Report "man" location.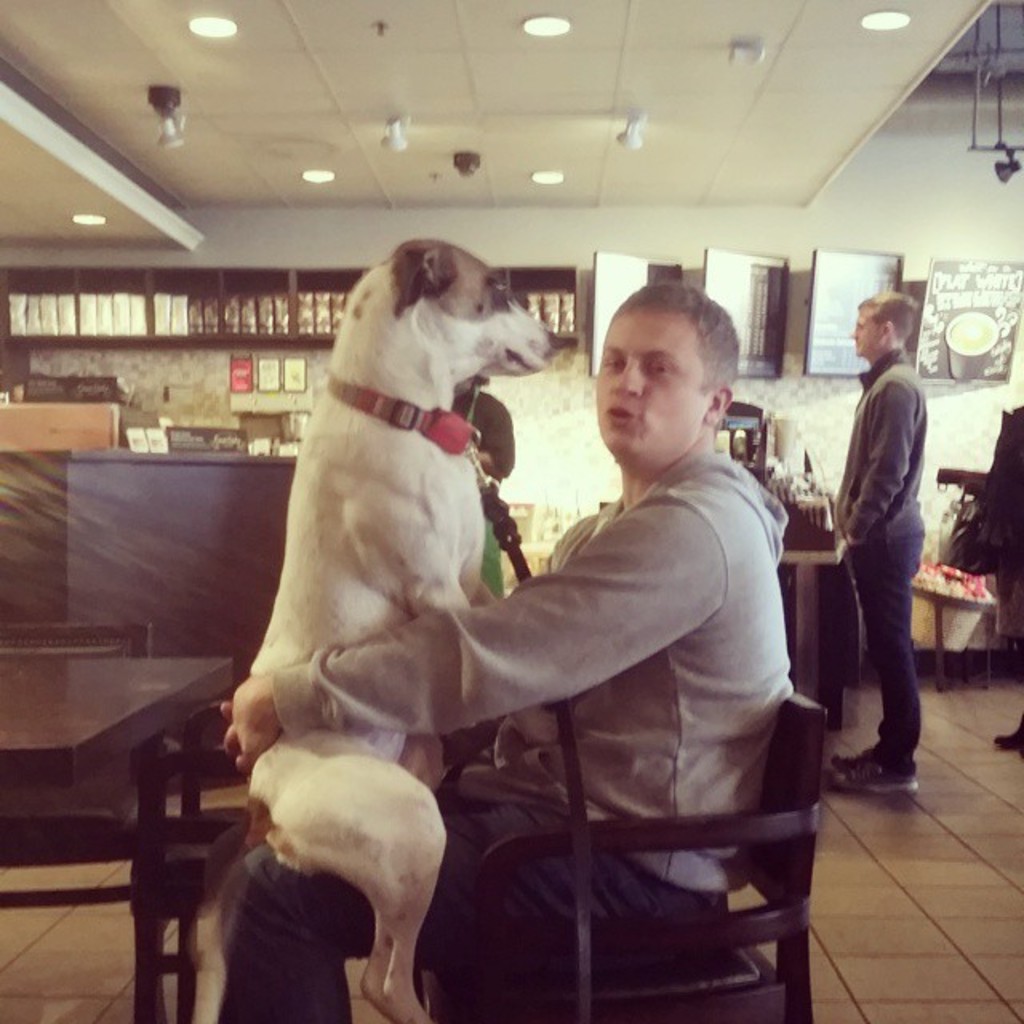
Report: <region>250, 187, 747, 990</region>.
